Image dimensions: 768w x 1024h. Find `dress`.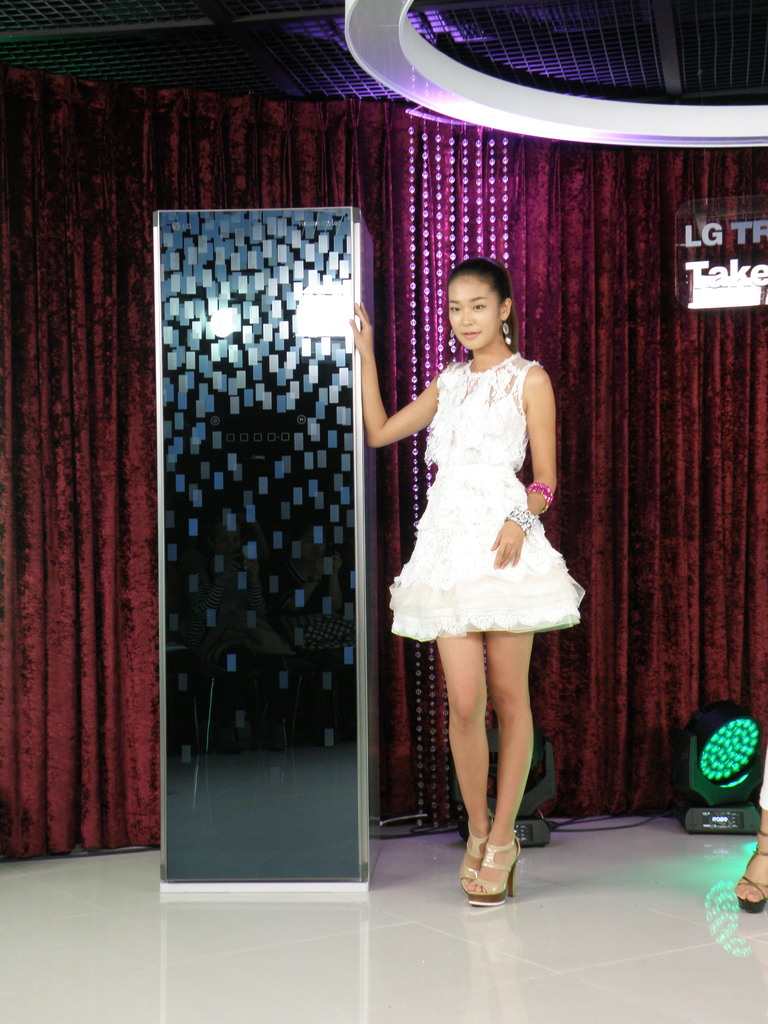
(x1=387, y1=350, x2=588, y2=641).
